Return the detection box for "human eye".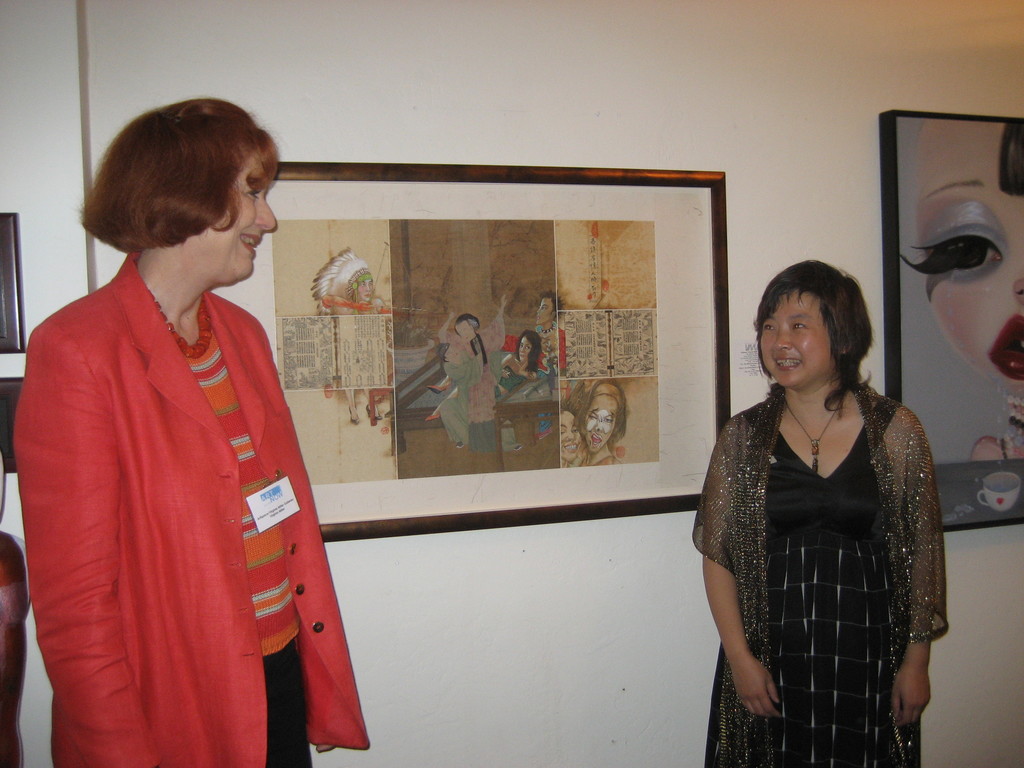
<region>561, 428, 566, 434</region>.
